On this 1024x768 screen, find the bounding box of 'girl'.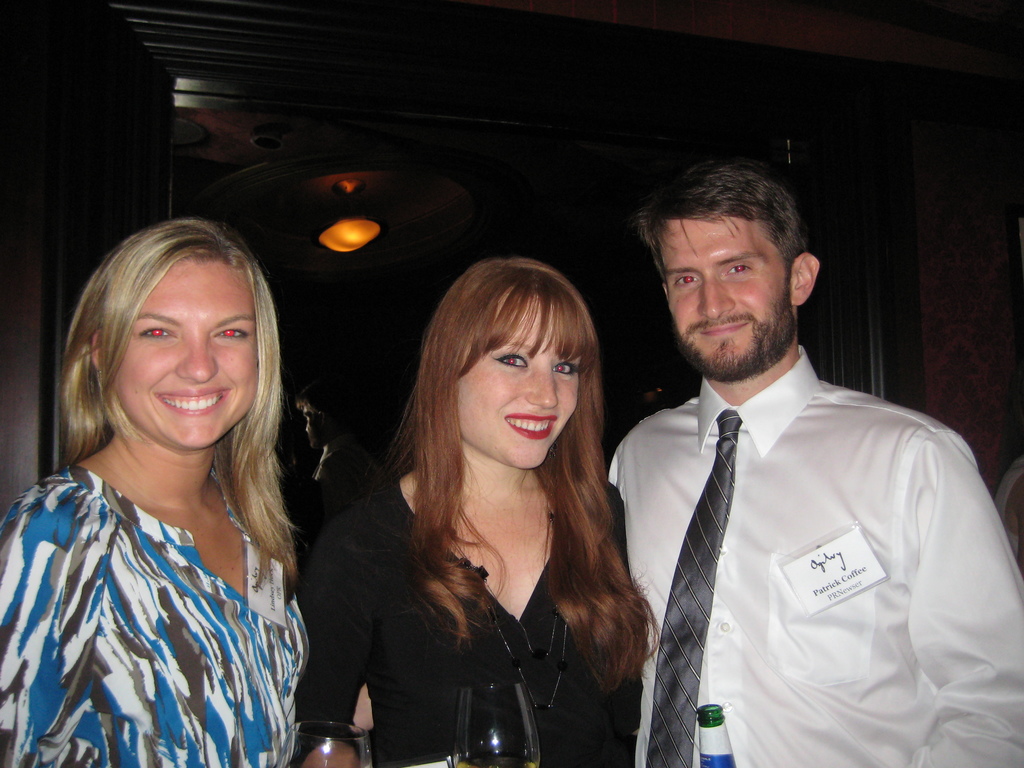
Bounding box: [301, 255, 658, 764].
